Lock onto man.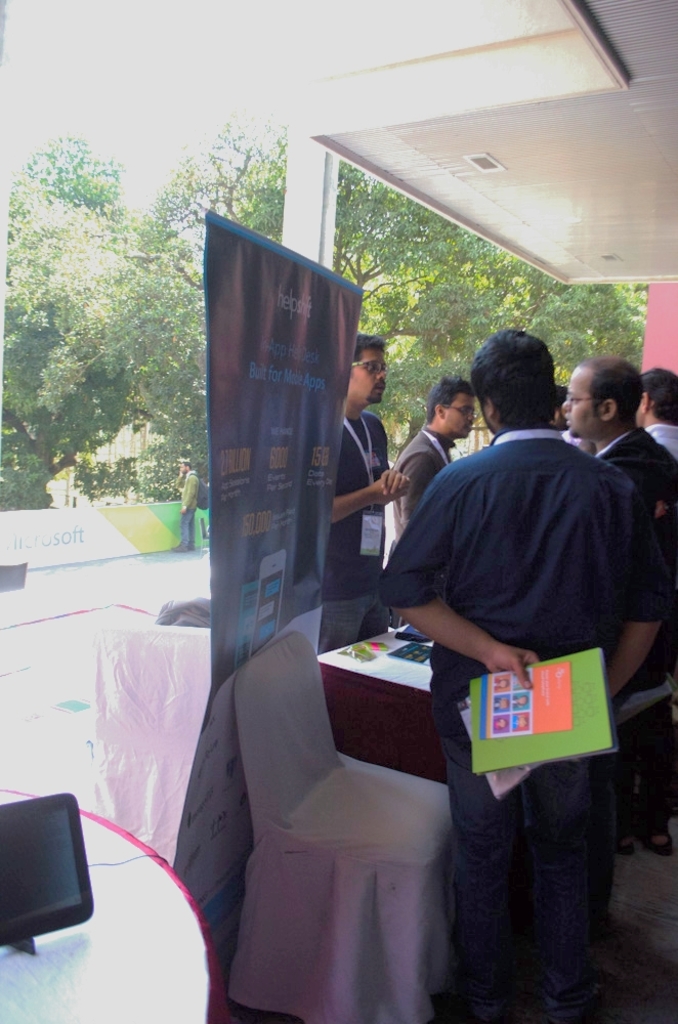
Locked: 633,370,677,461.
